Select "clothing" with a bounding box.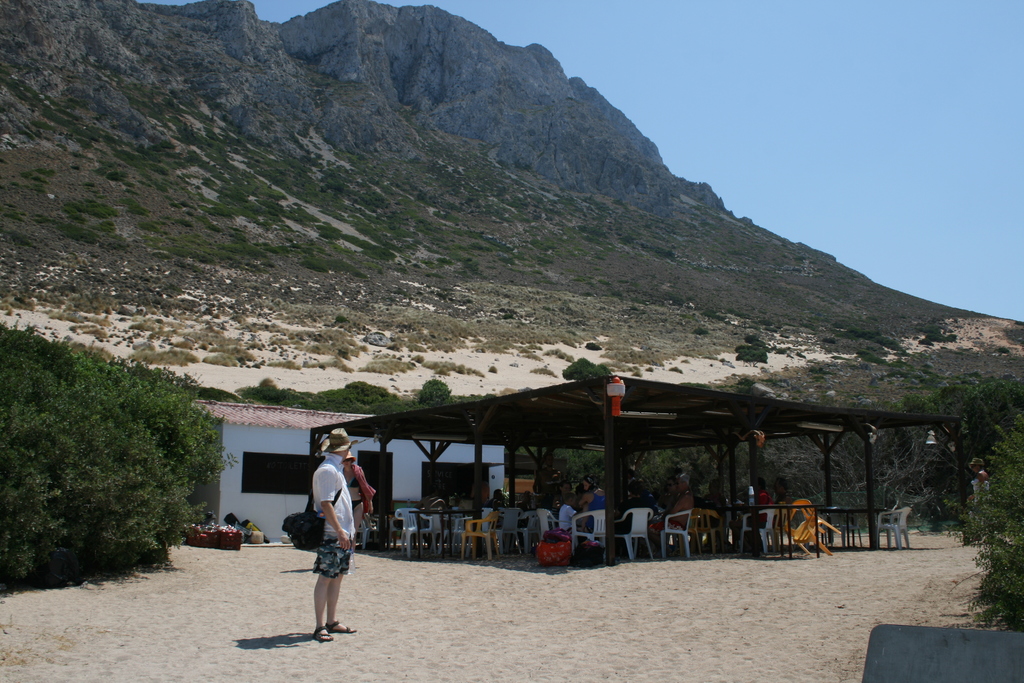
303/454/367/597.
